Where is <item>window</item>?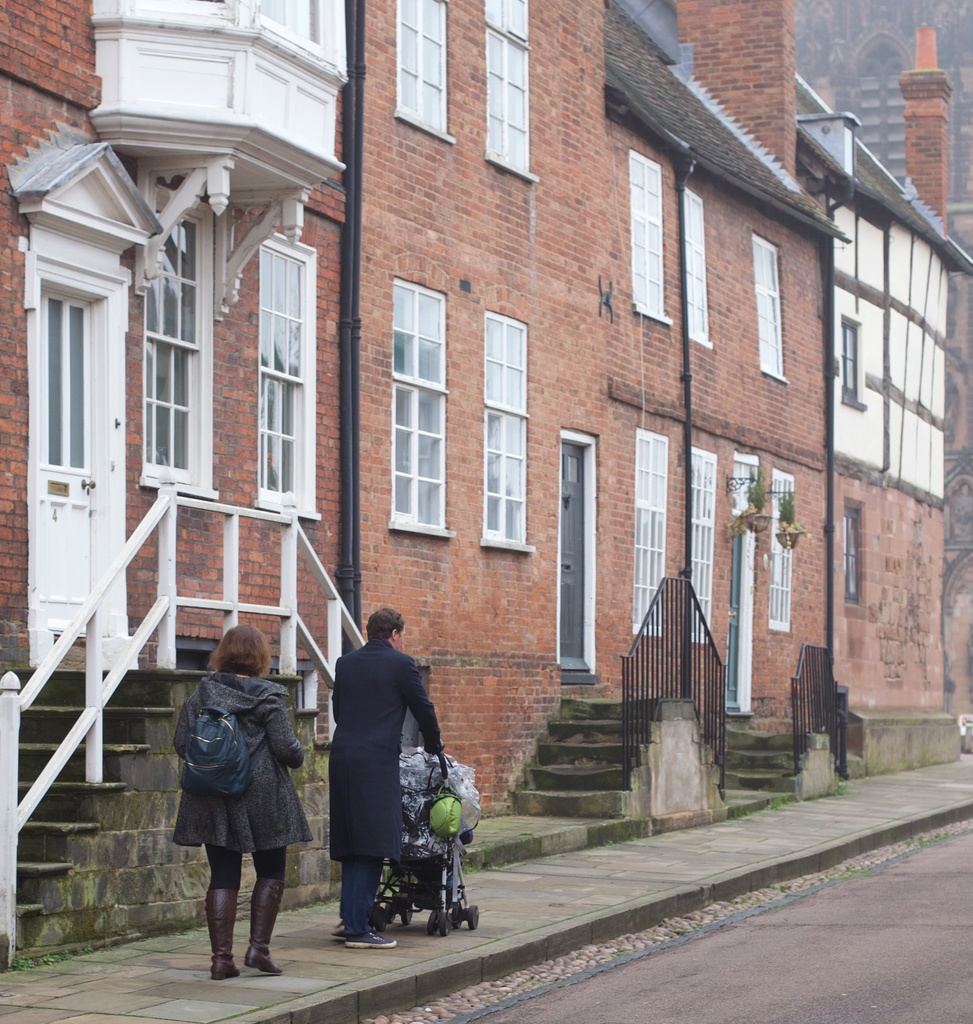
x1=750, y1=230, x2=792, y2=386.
